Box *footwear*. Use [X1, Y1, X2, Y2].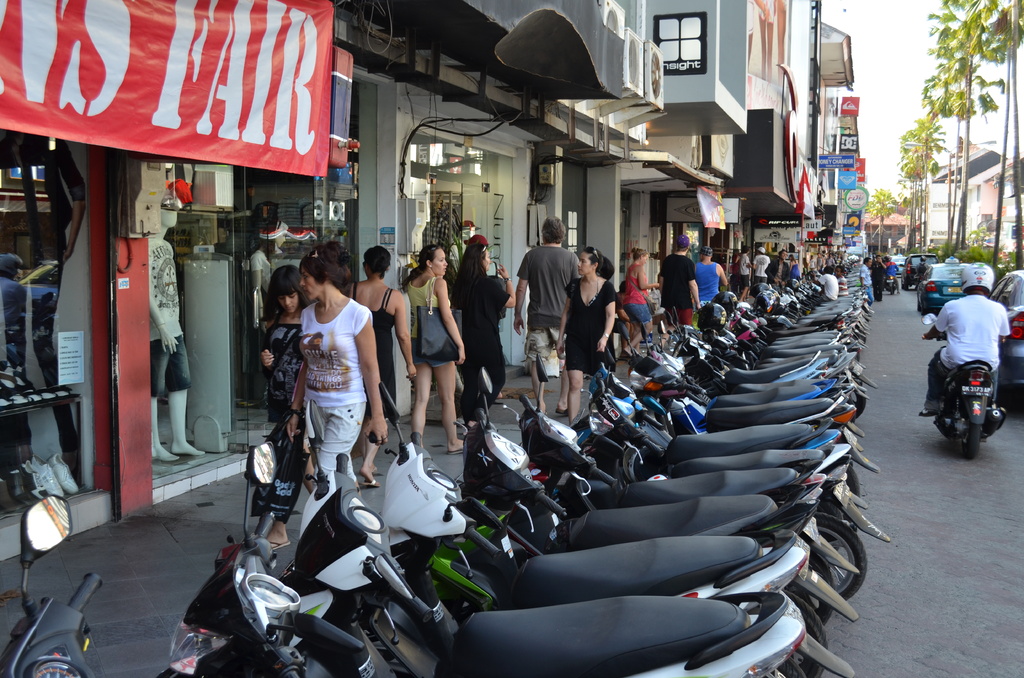
[412, 432, 430, 456].
